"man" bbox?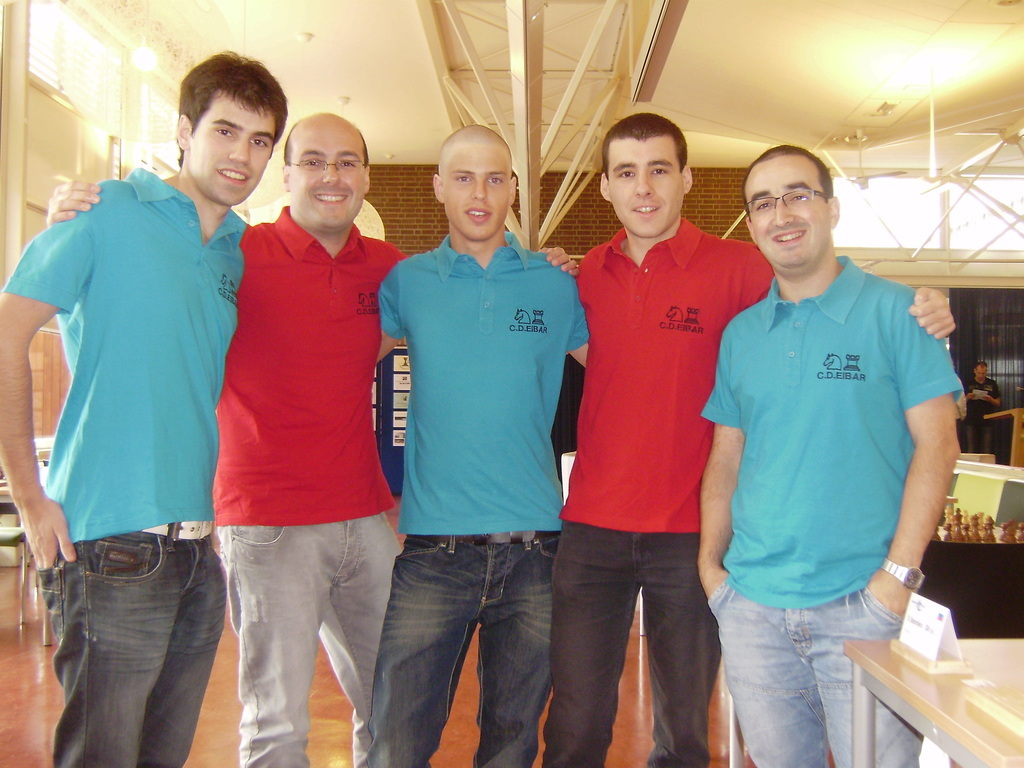
(41, 101, 582, 767)
